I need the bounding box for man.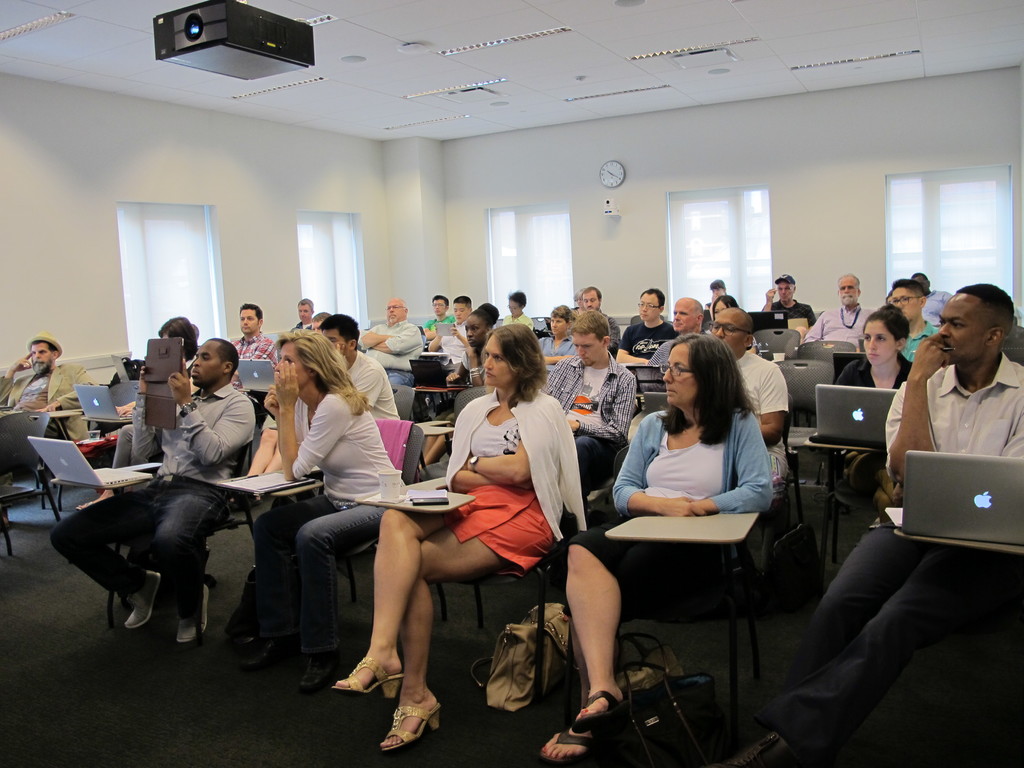
Here it is: 717,275,1023,767.
